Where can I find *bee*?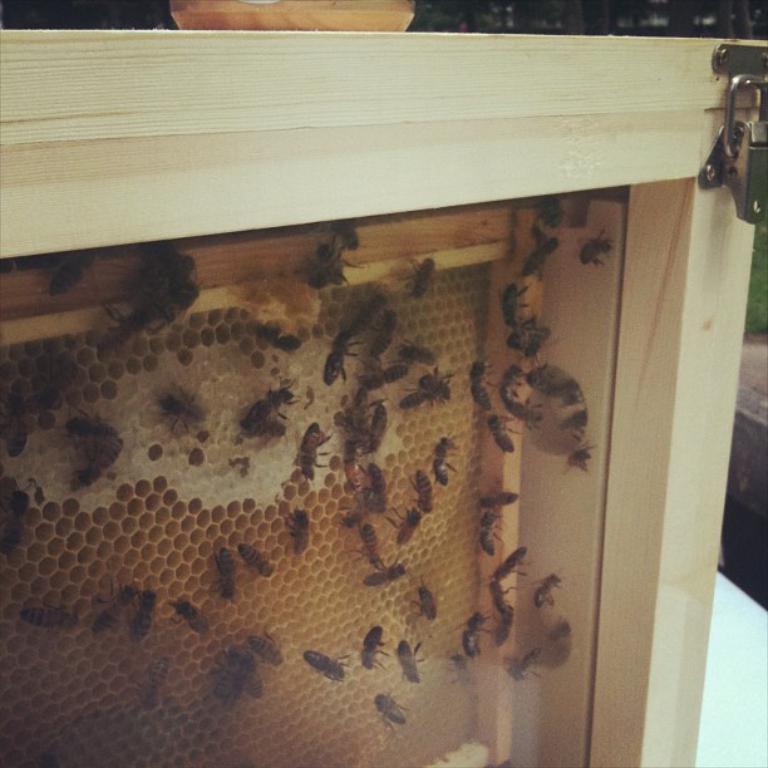
You can find it at left=296, top=418, right=320, bottom=478.
